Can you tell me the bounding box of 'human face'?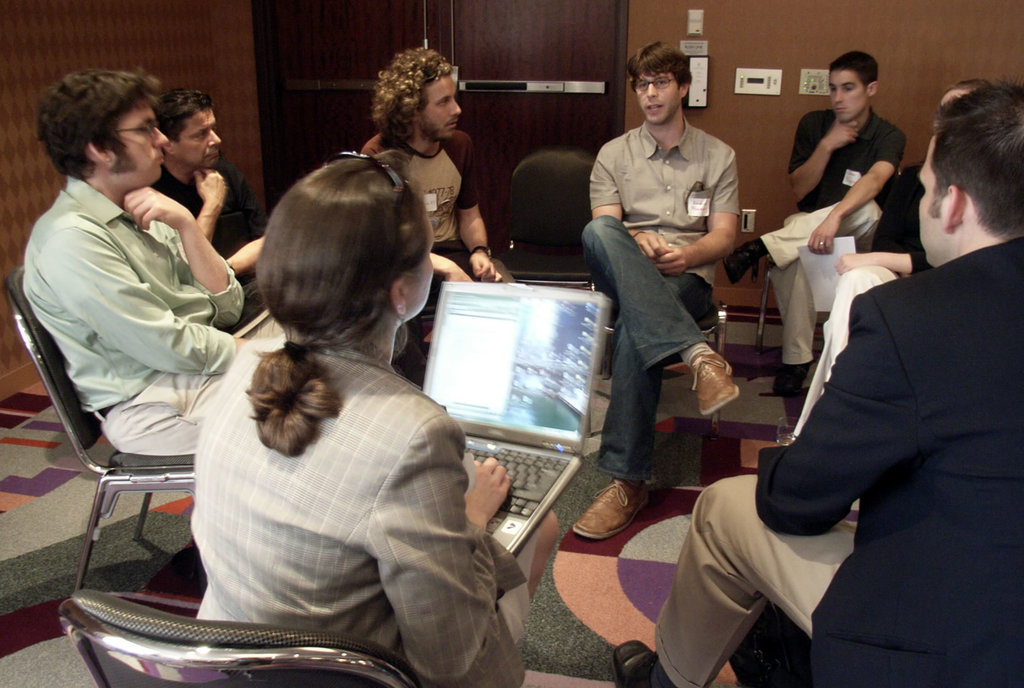
[181,108,221,170].
